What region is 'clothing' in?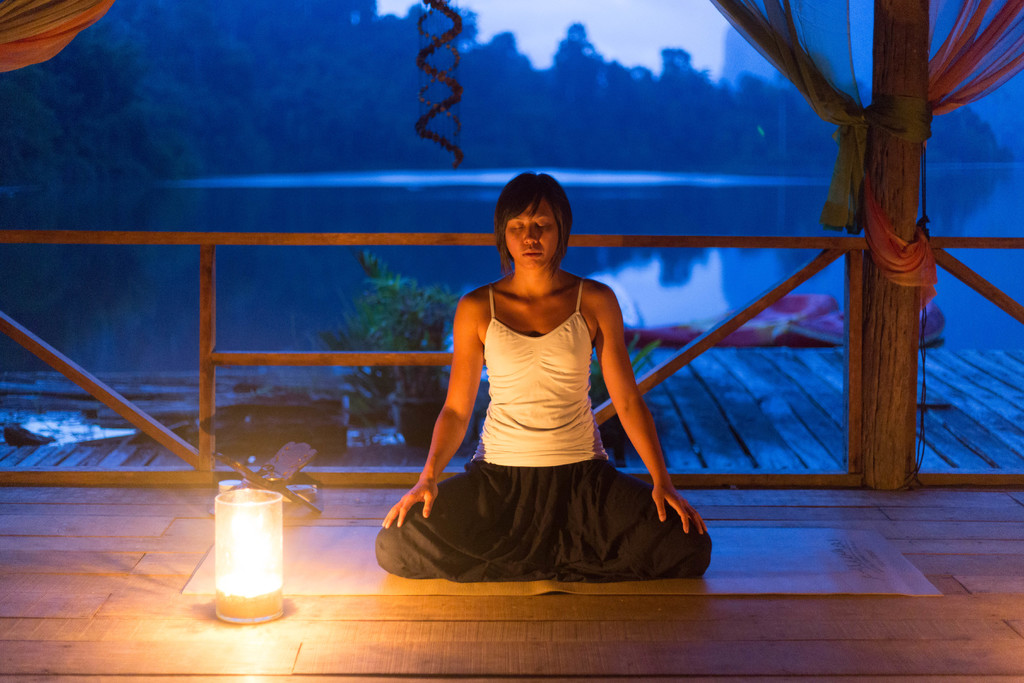
bbox=[412, 249, 682, 568].
